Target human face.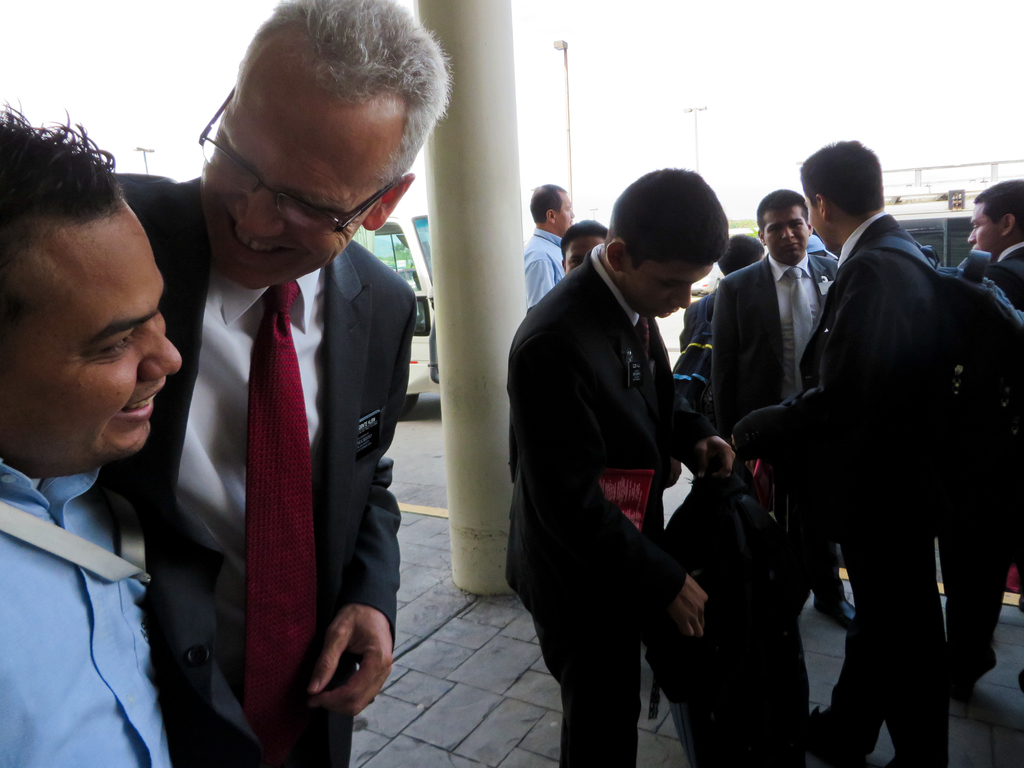
Target region: x1=968 y1=202 x2=1005 y2=252.
